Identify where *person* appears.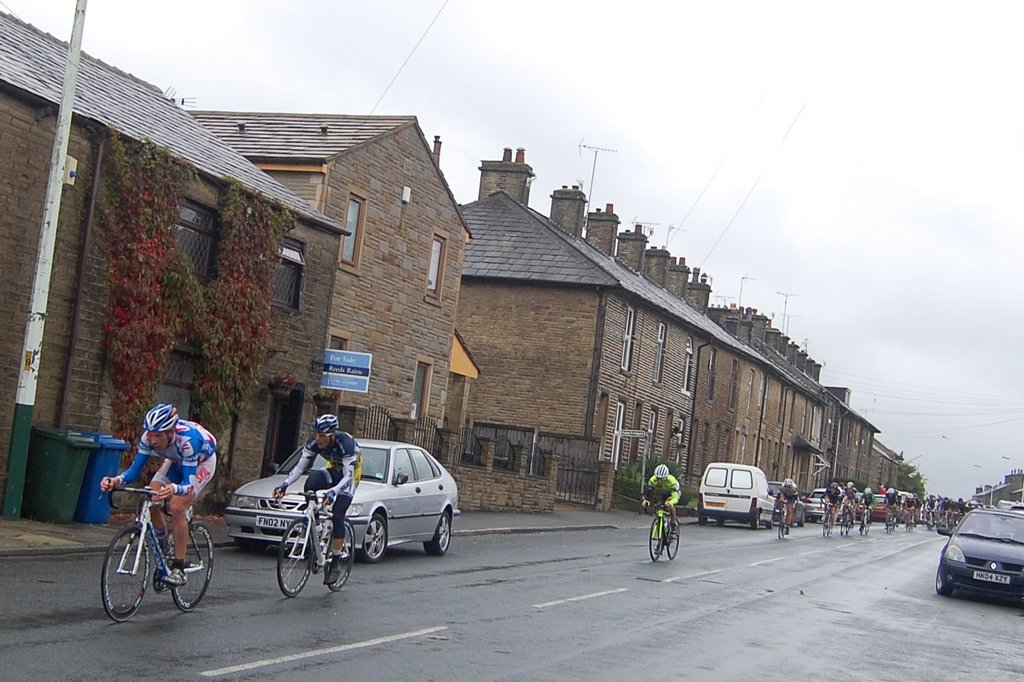
Appears at [840,478,856,525].
